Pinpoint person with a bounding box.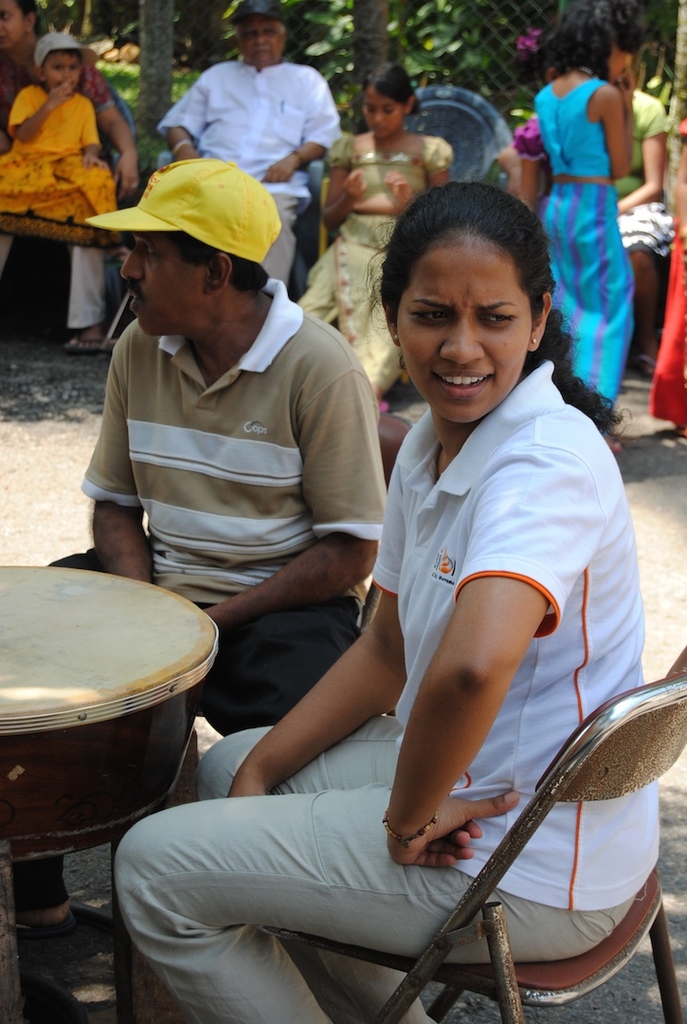
(637,111,686,435).
